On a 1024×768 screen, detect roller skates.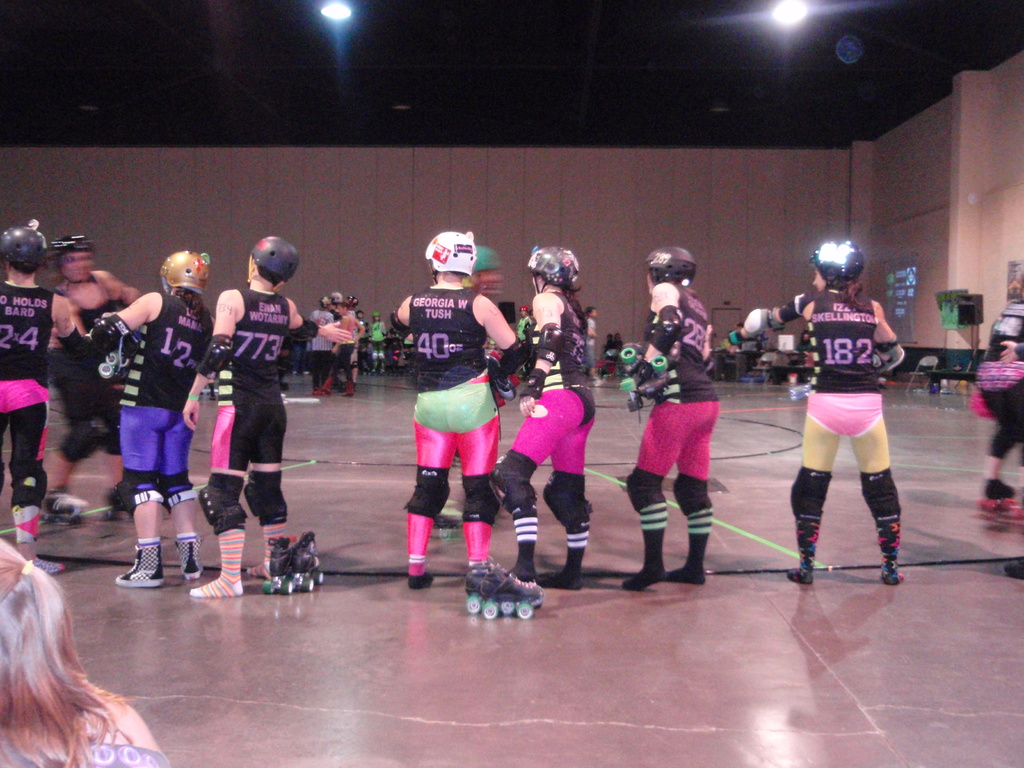
366, 366, 376, 376.
